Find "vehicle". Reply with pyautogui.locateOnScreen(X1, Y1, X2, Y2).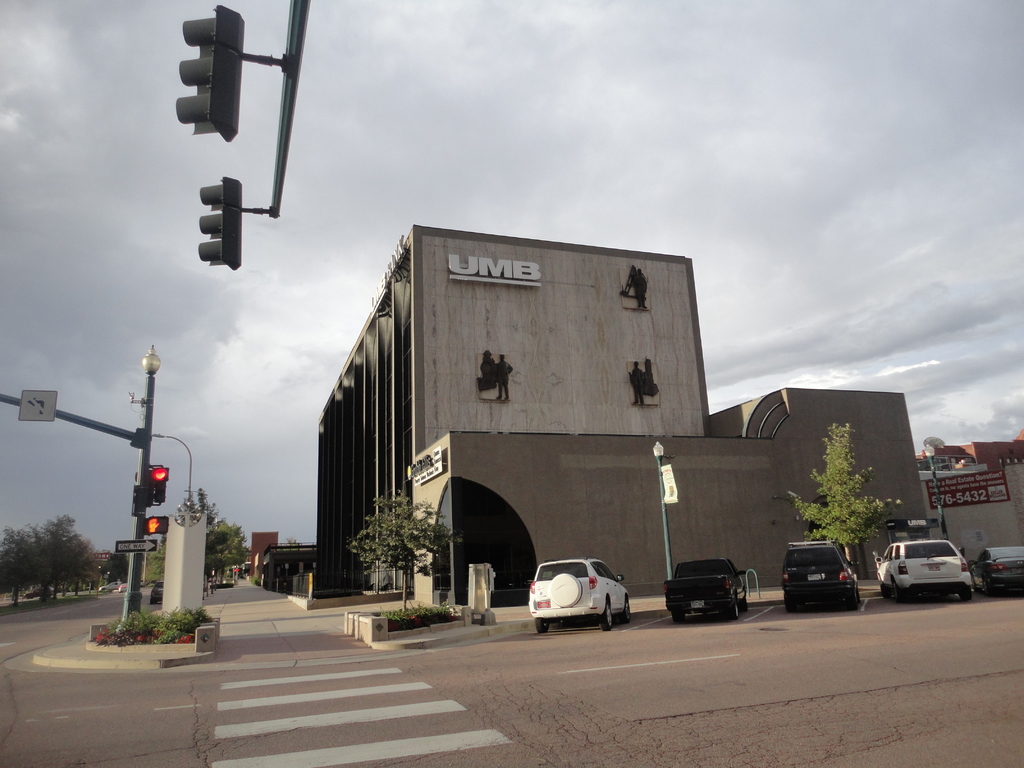
pyautogui.locateOnScreen(524, 564, 637, 632).
